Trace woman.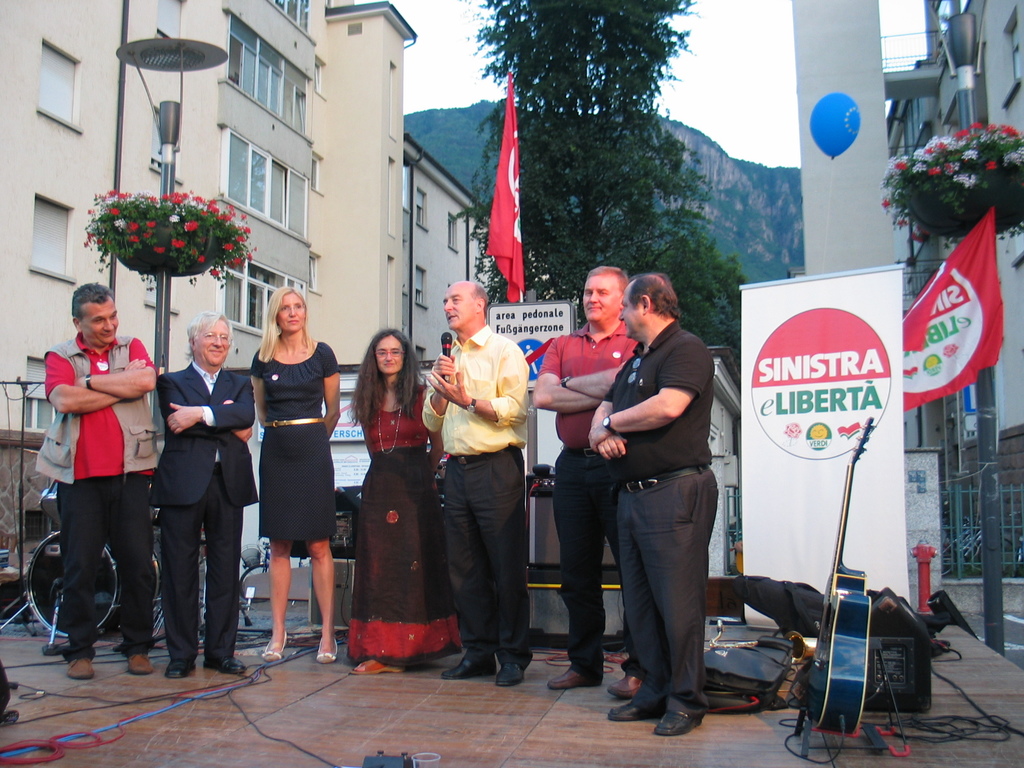
Traced to {"x1": 345, "y1": 323, "x2": 445, "y2": 682}.
